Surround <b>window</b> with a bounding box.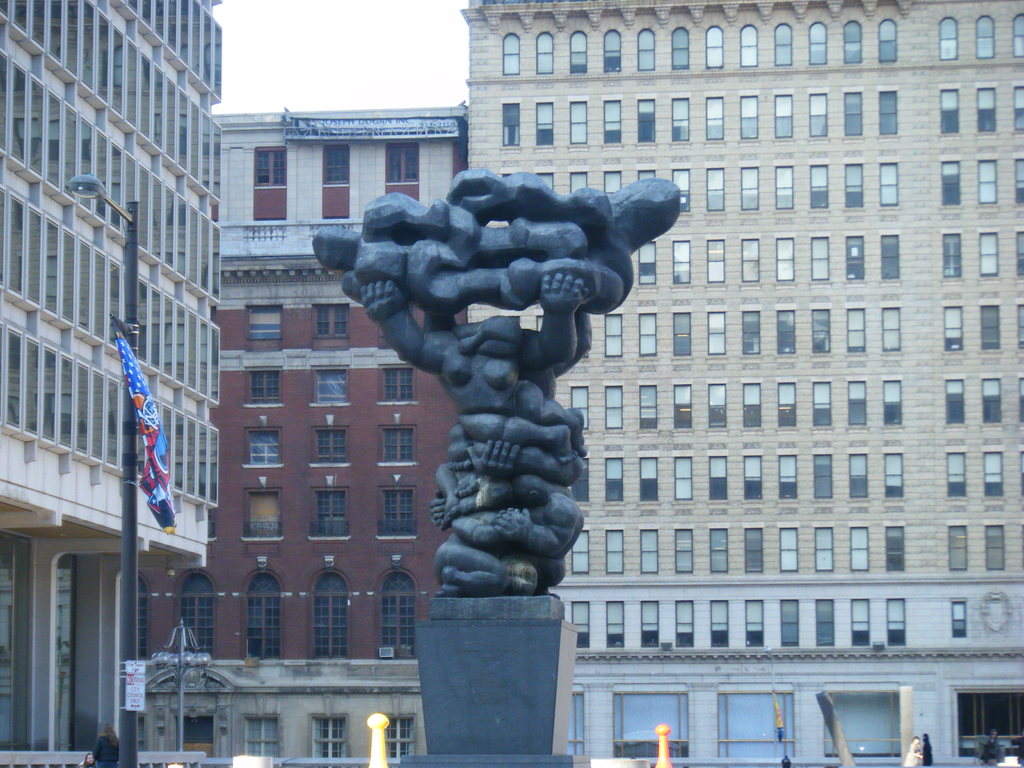
(565,598,590,649).
